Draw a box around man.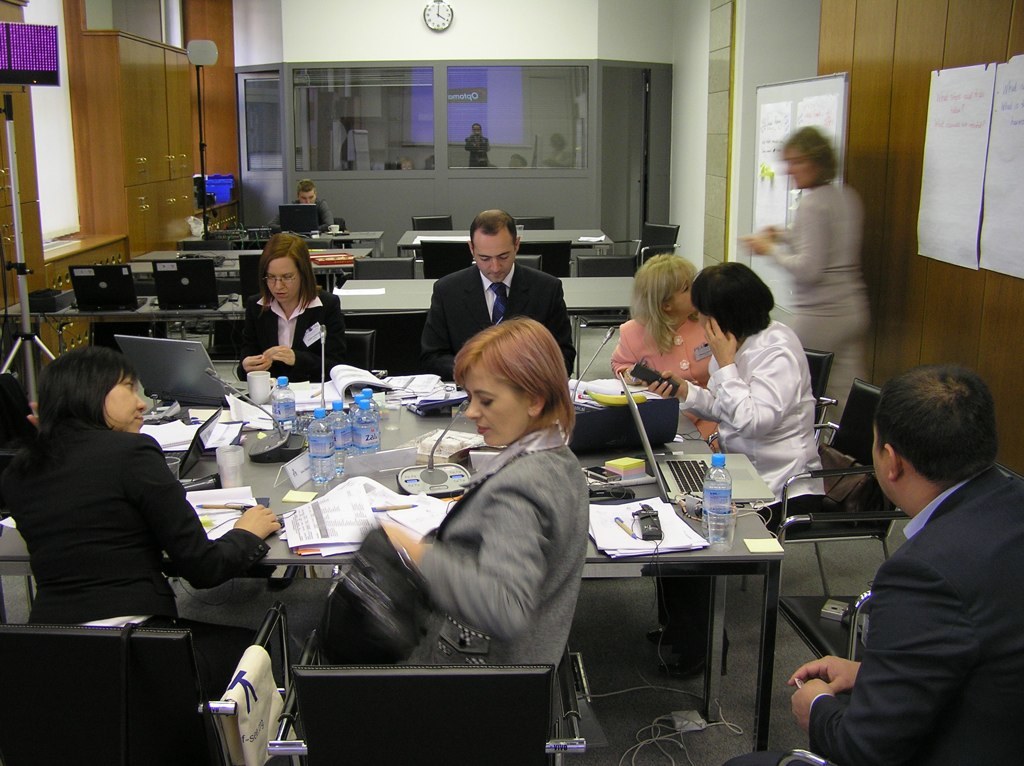
260 177 338 243.
